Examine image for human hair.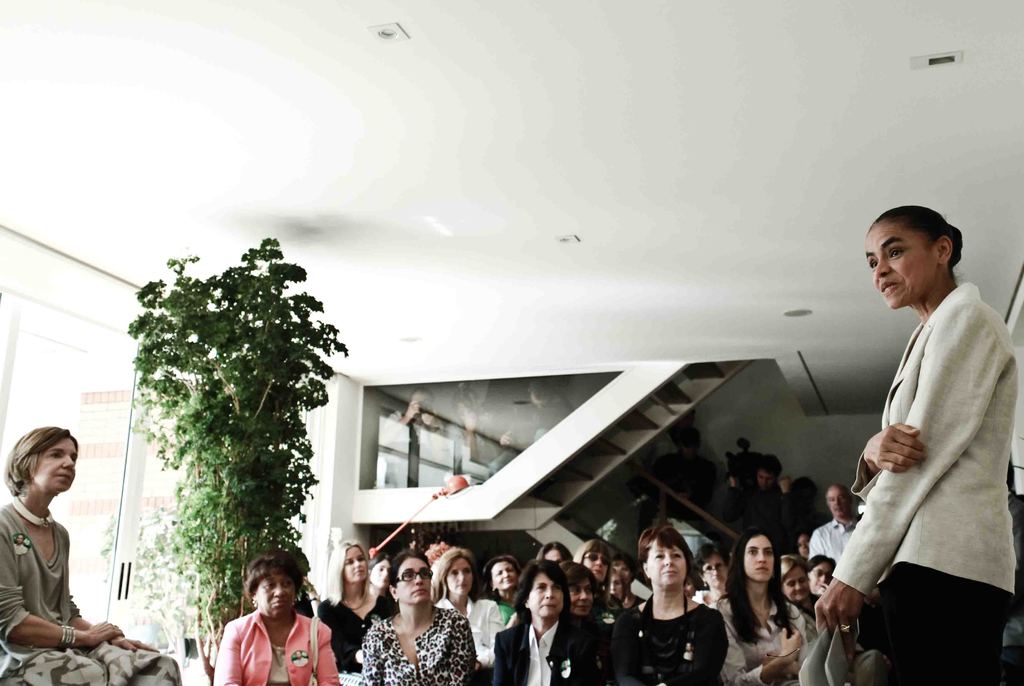
Examination result: region(674, 424, 699, 454).
